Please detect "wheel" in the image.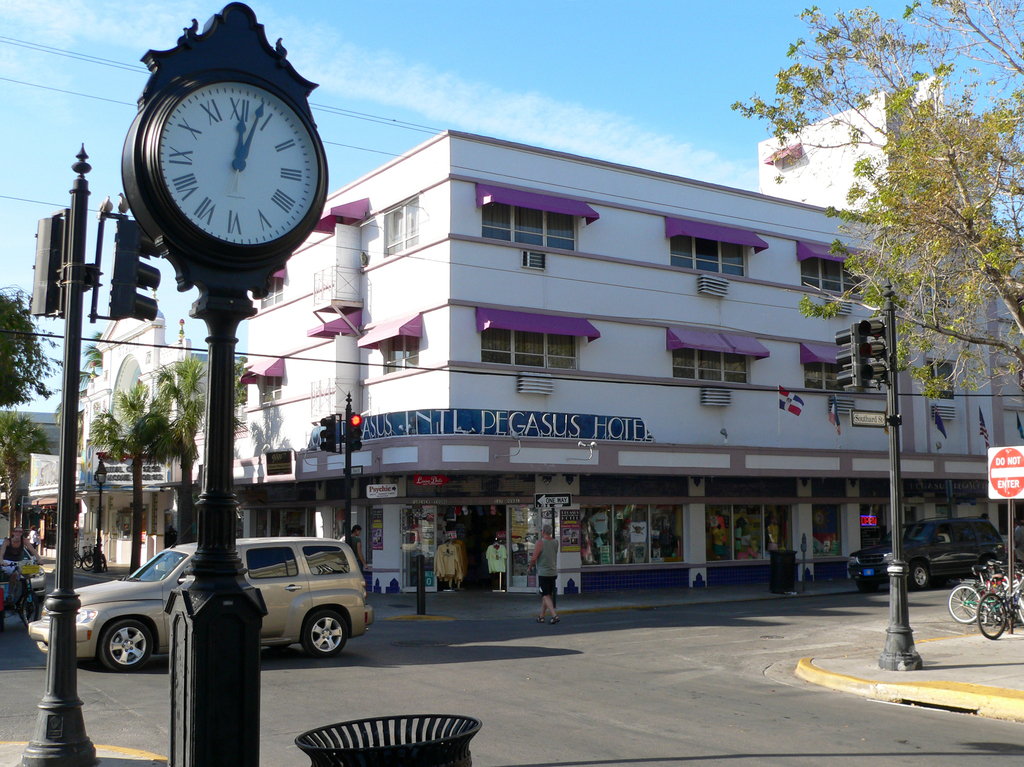
<region>949, 587, 981, 622</region>.
